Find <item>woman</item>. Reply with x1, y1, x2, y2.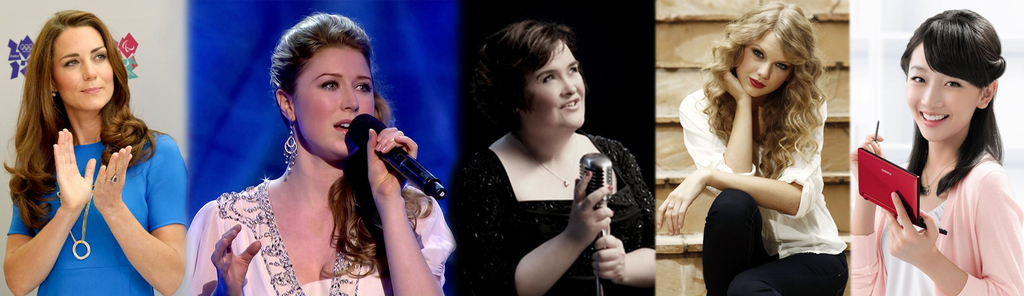
445, 15, 648, 295.
